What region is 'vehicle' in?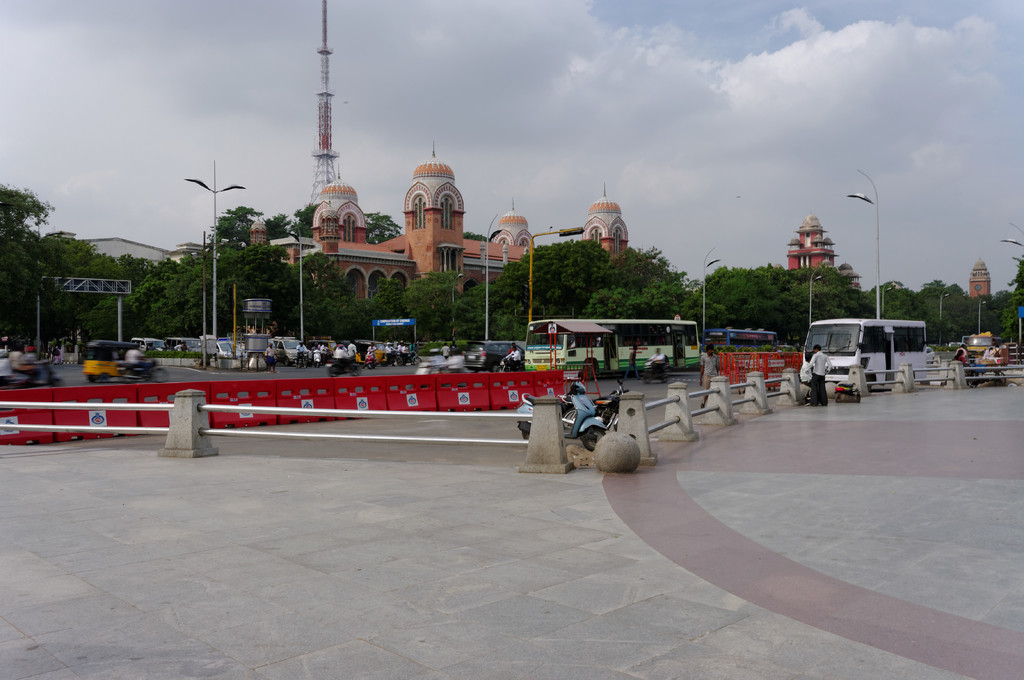
bbox=(525, 320, 702, 369).
